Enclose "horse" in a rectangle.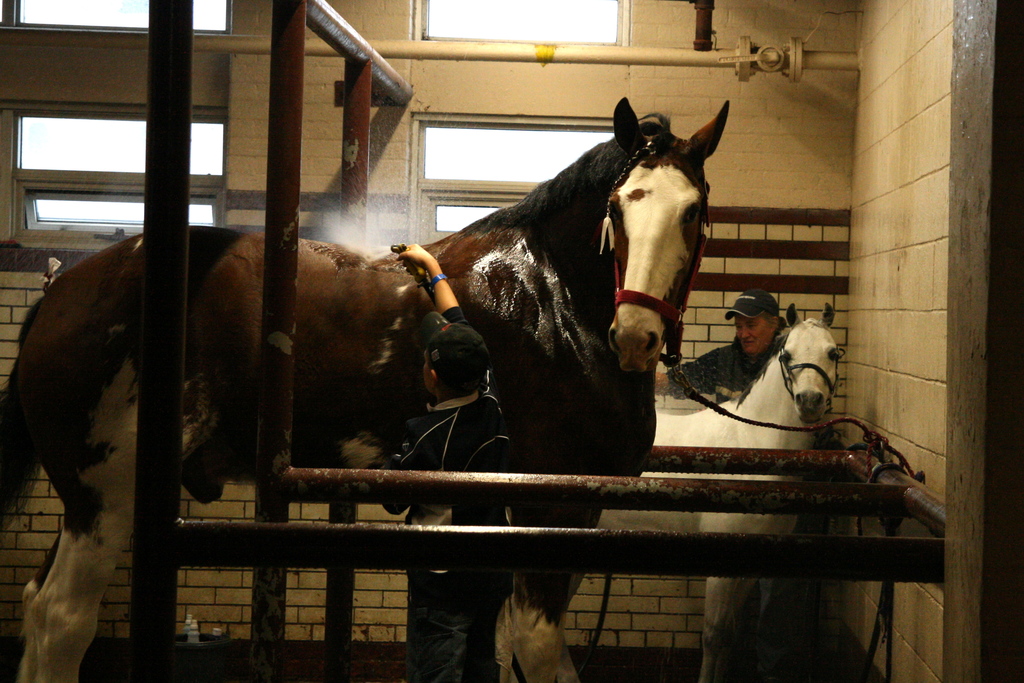
BBox(506, 299, 846, 682).
